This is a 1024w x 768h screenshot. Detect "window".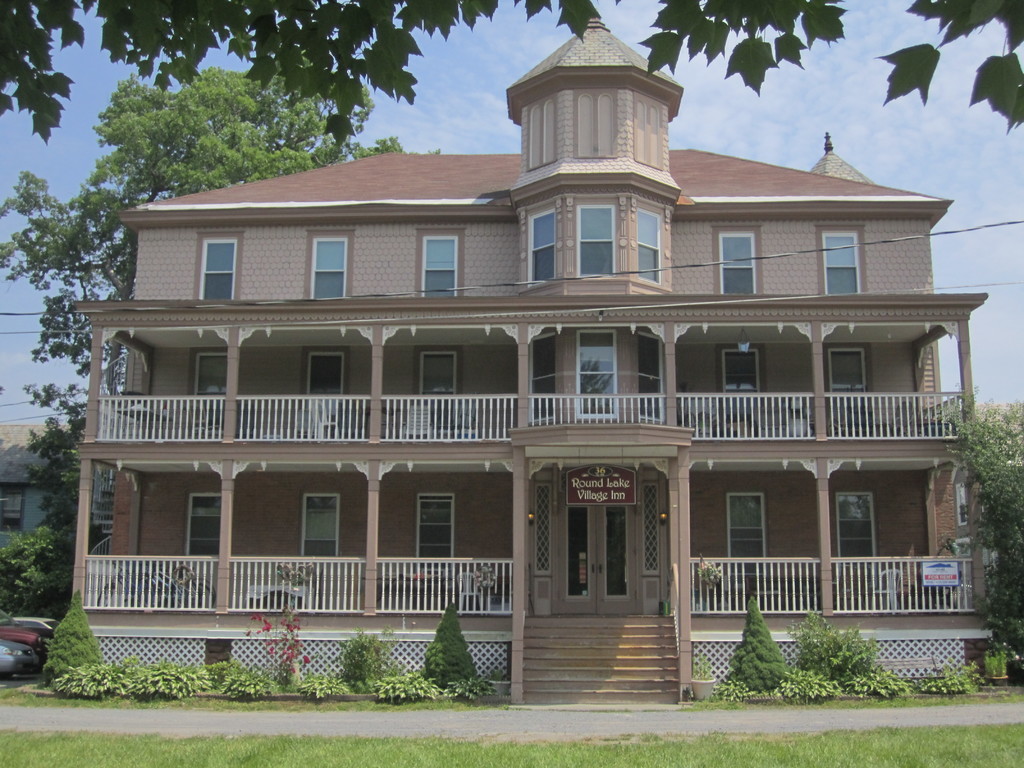
Rect(188, 488, 227, 564).
